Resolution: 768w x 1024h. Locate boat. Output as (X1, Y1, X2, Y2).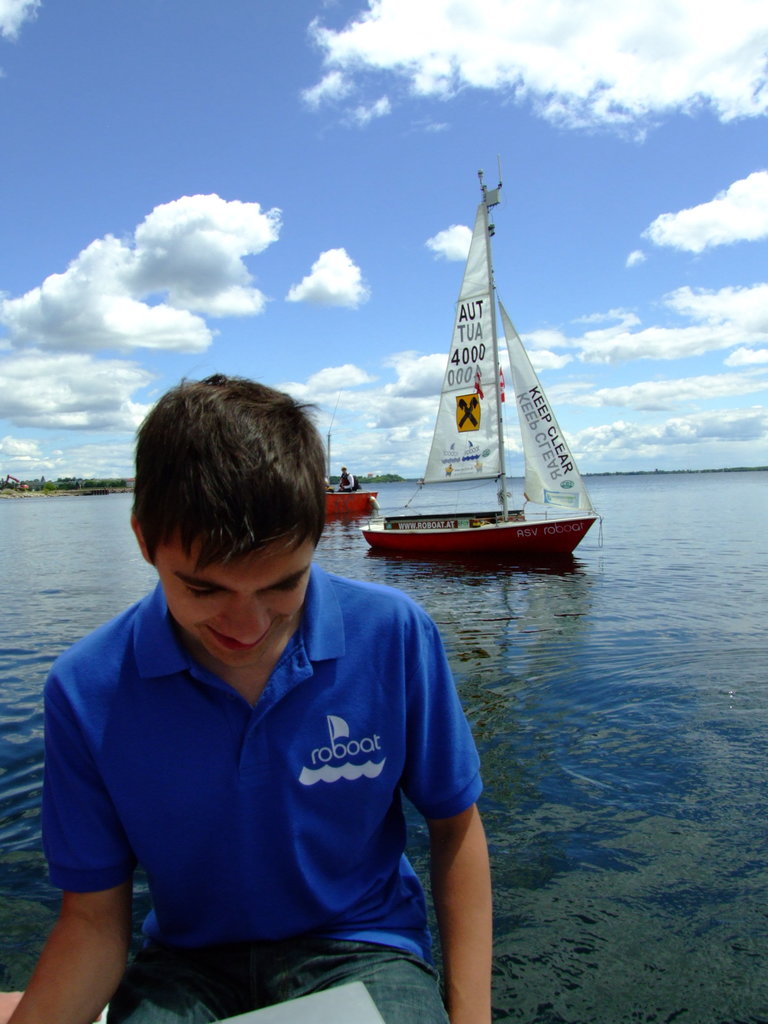
(322, 413, 374, 515).
